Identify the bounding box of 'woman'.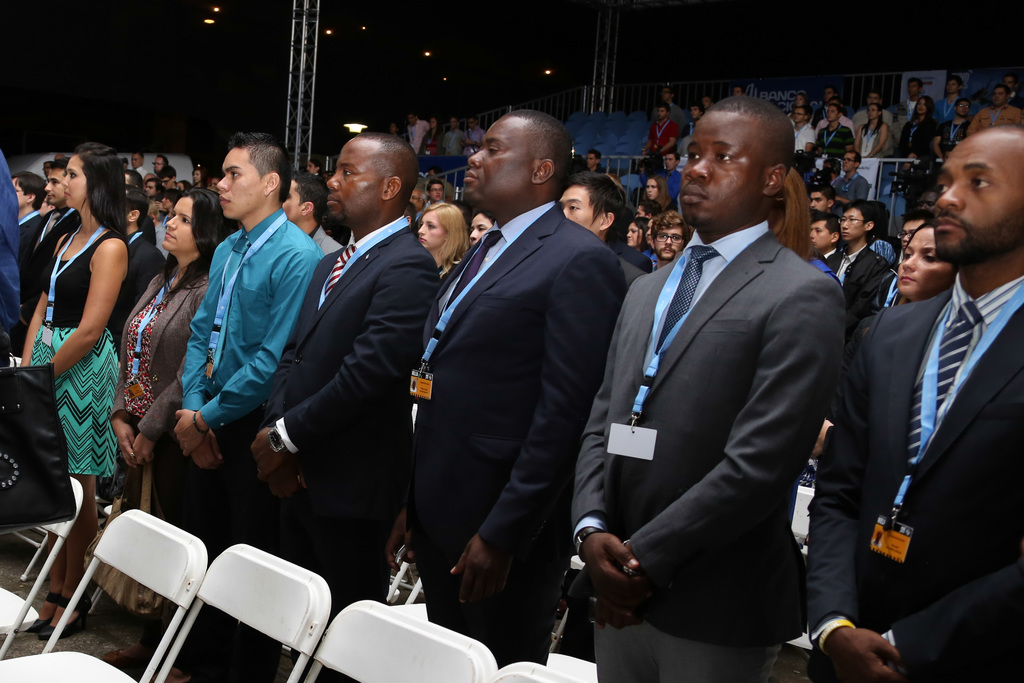
[x1=764, y1=169, x2=840, y2=274].
